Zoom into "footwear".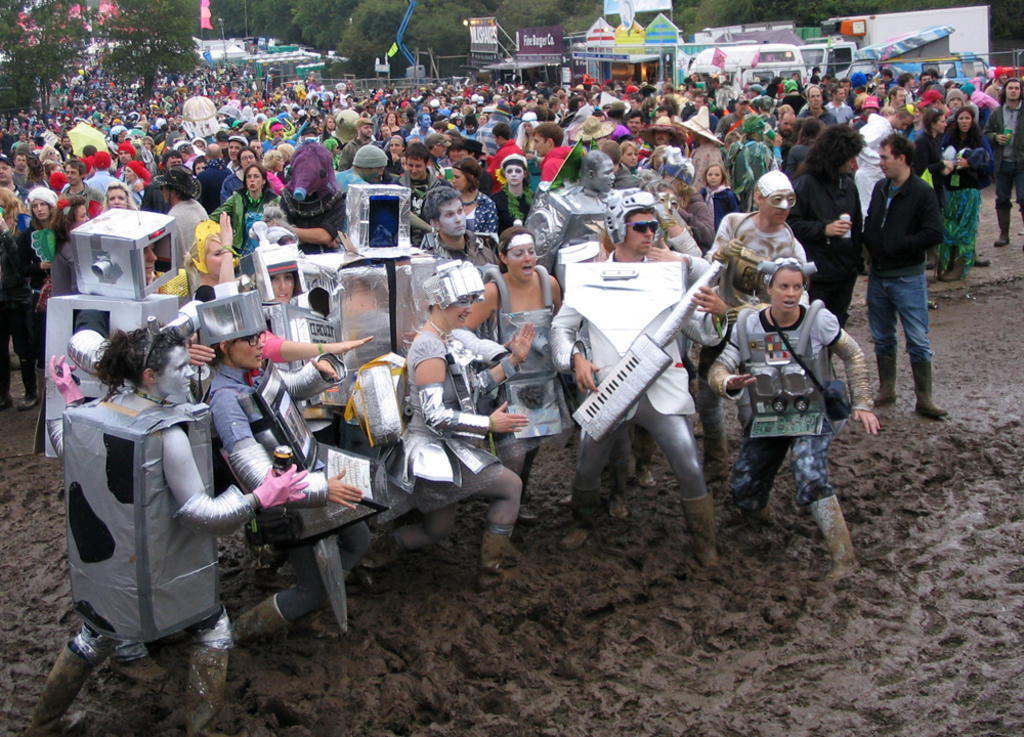
Zoom target: detection(609, 463, 629, 522).
